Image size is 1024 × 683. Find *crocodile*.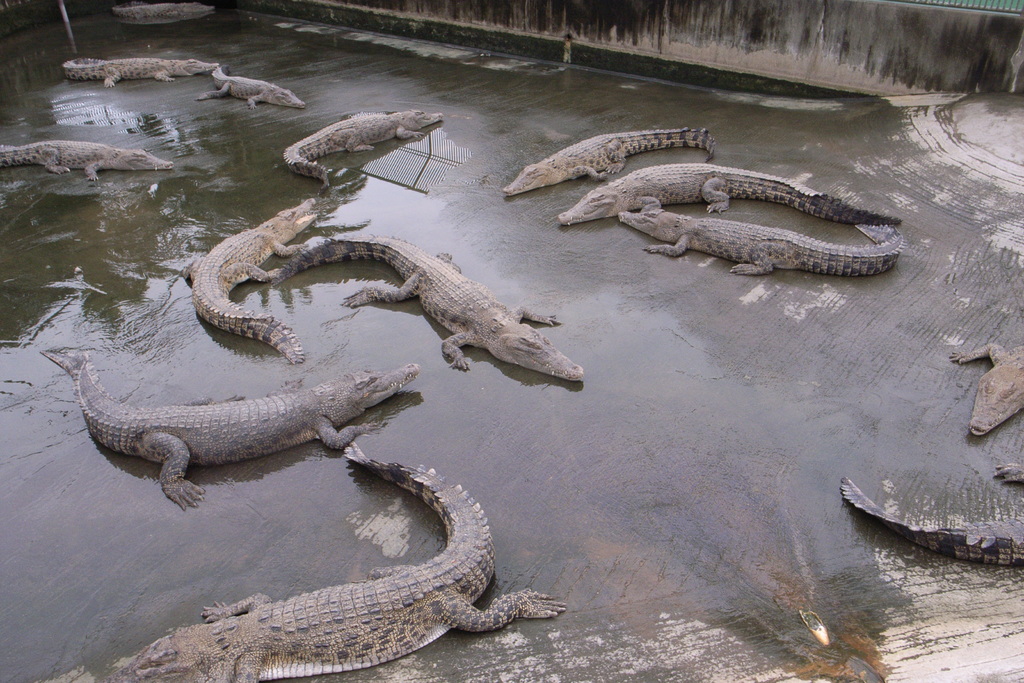
<box>844,464,1023,563</box>.
